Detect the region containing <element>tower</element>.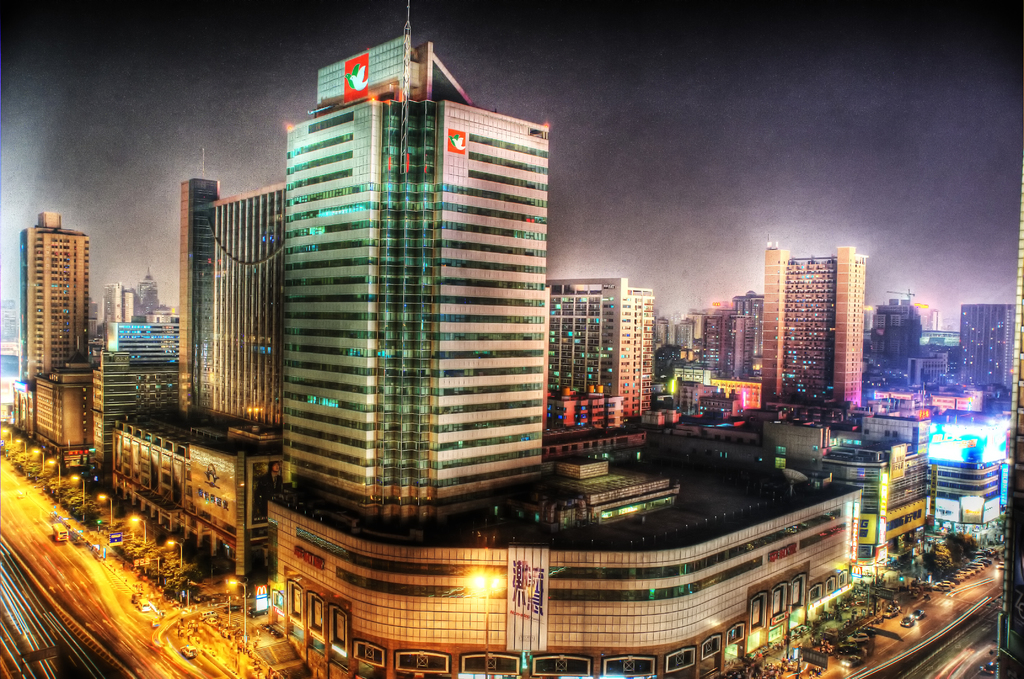
273, 0, 548, 535.
